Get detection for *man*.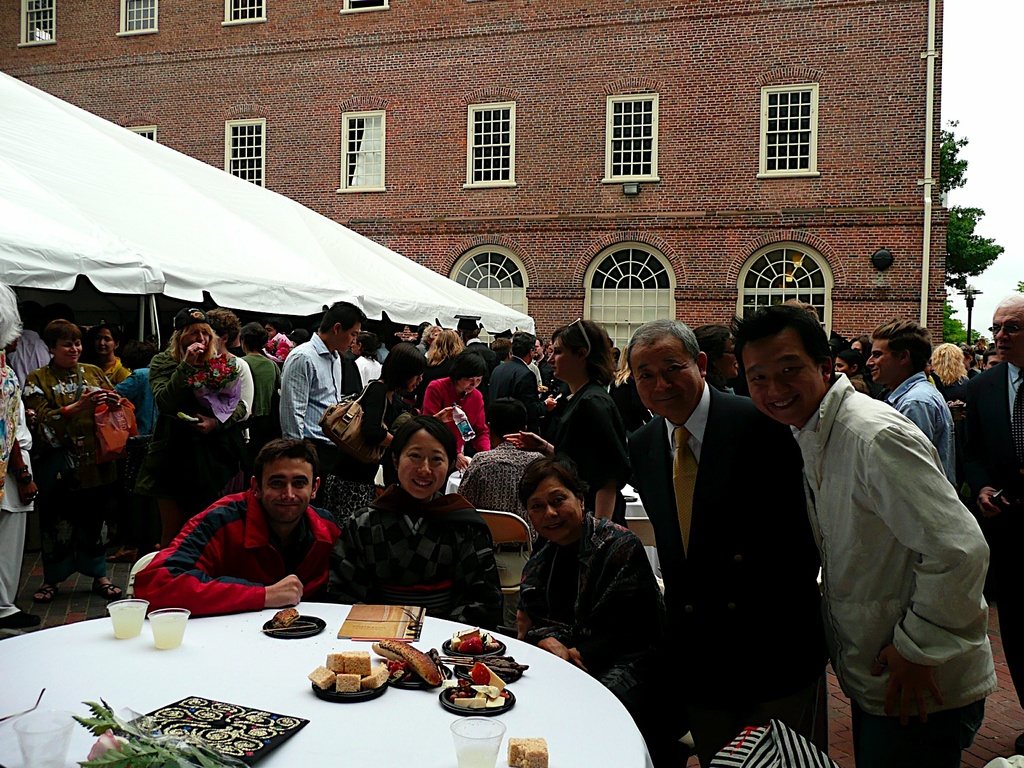
Detection: x1=616, y1=319, x2=829, y2=756.
